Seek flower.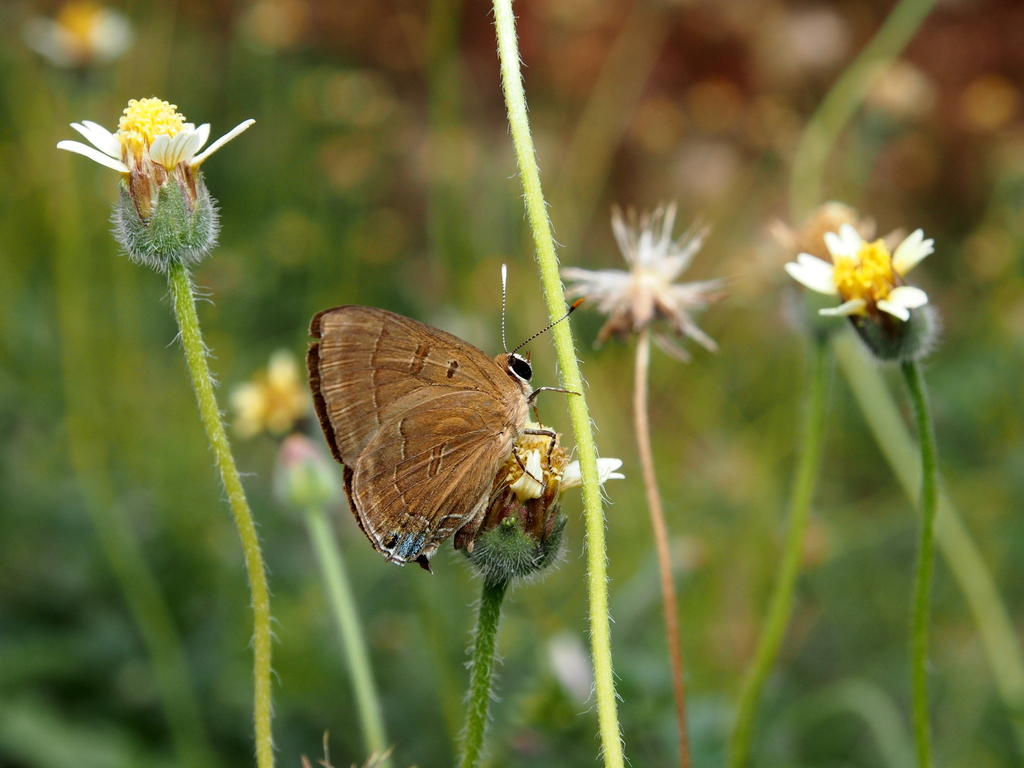
555:202:724:371.
